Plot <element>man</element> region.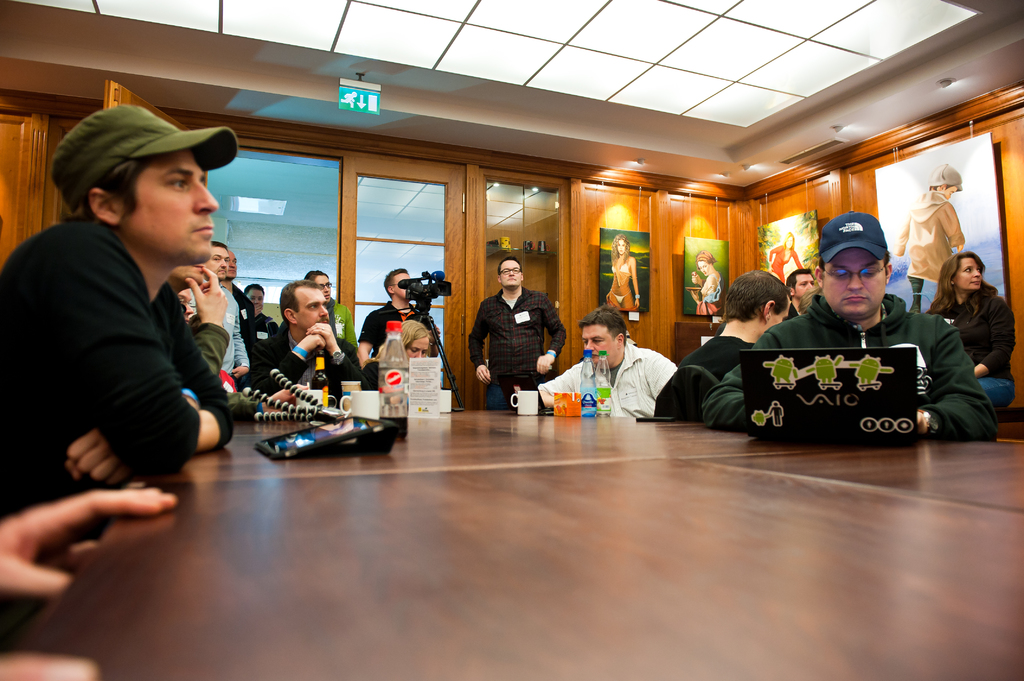
Plotted at (left=458, top=248, right=559, bottom=409).
